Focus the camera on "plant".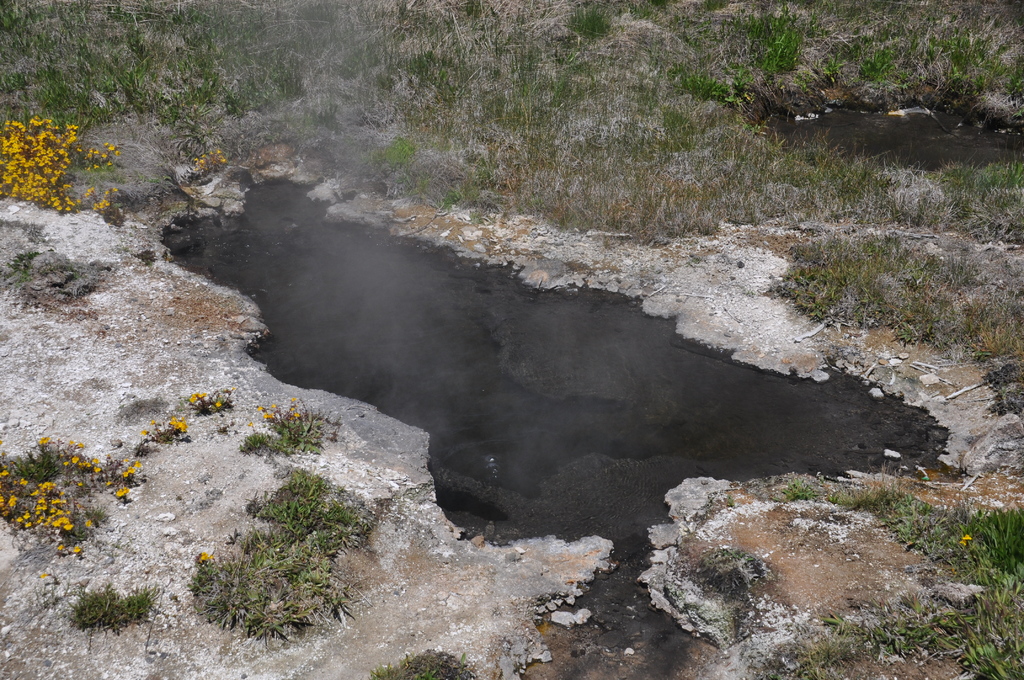
Focus region: 204,376,234,422.
